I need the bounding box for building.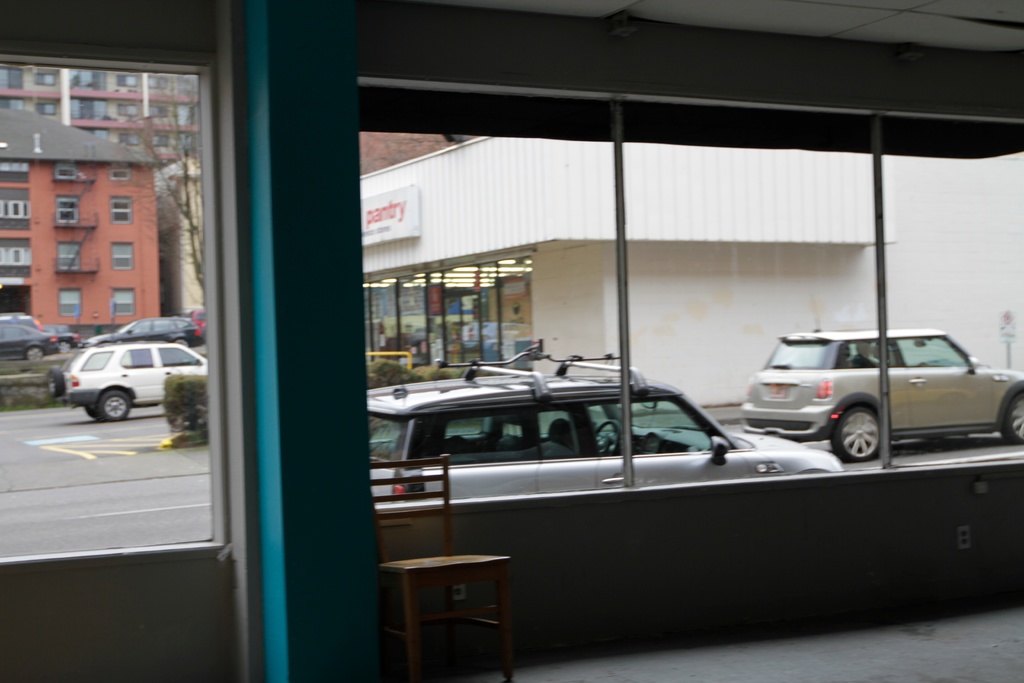
Here it is: 0,3,1023,682.
